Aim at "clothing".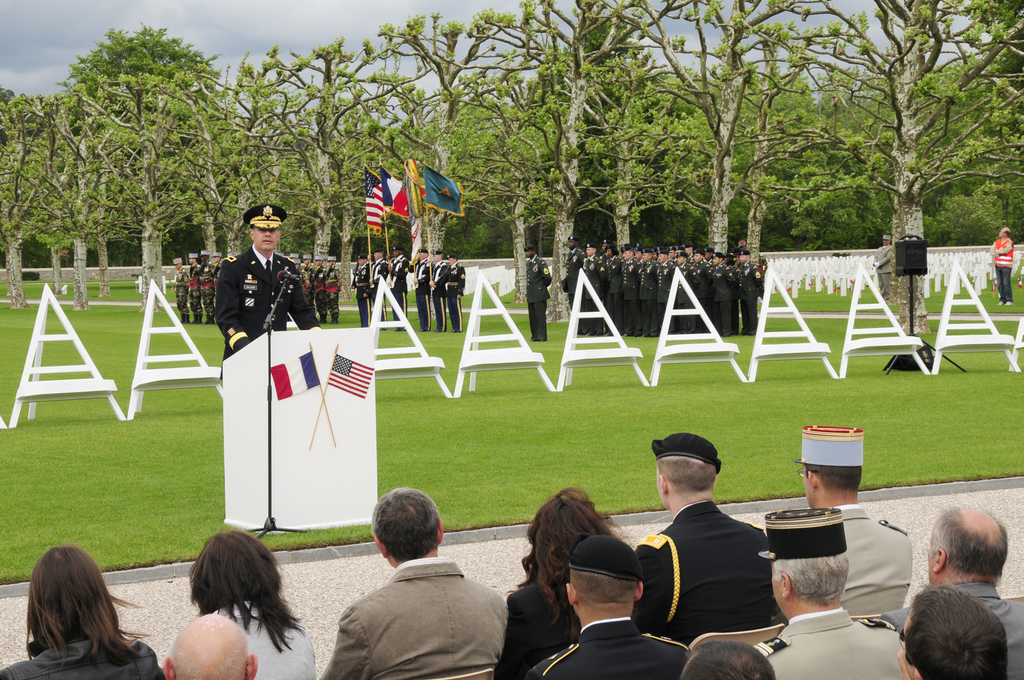
Aimed at [319,556,509,679].
